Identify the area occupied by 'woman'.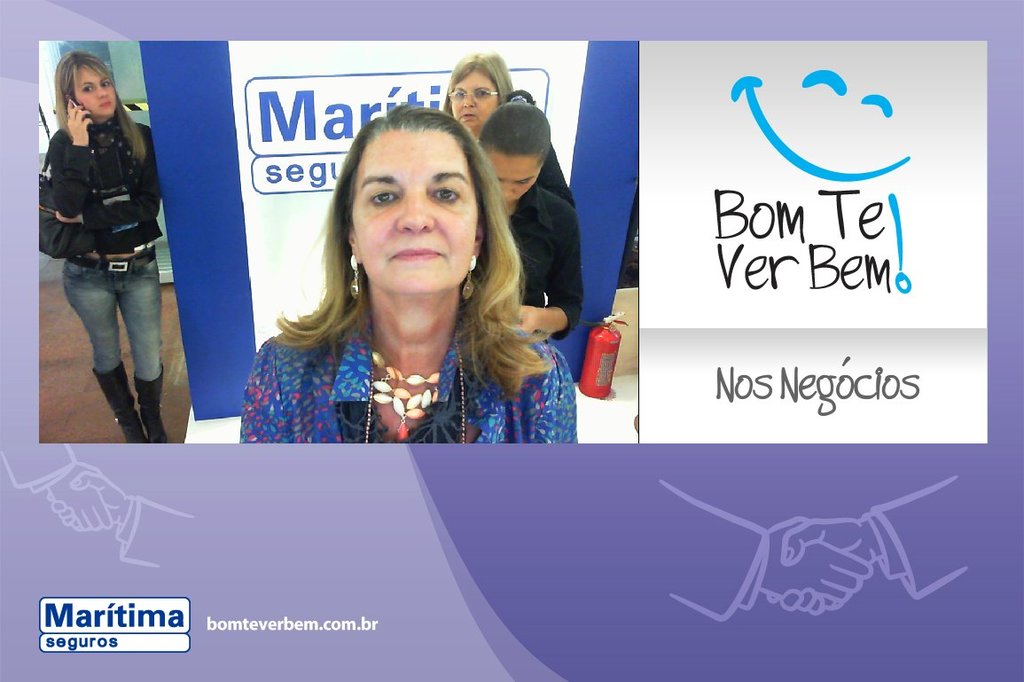
Area: <region>446, 56, 574, 202</region>.
